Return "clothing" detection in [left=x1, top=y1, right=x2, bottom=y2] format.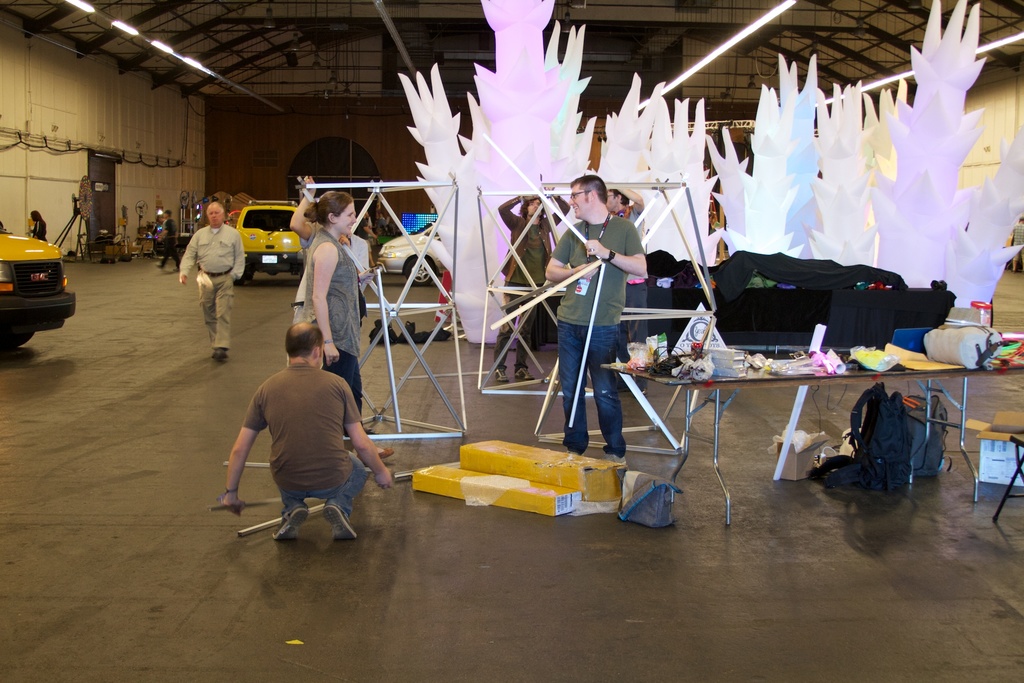
[left=611, top=204, right=653, bottom=341].
